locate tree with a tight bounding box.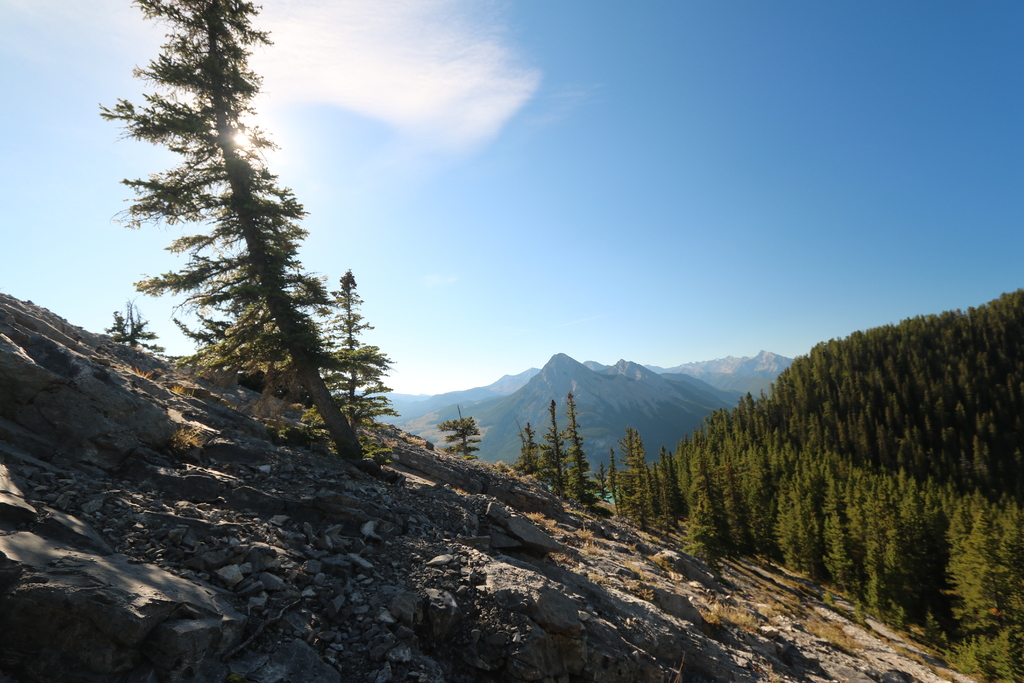
<region>785, 486, 830, 583</region>.
